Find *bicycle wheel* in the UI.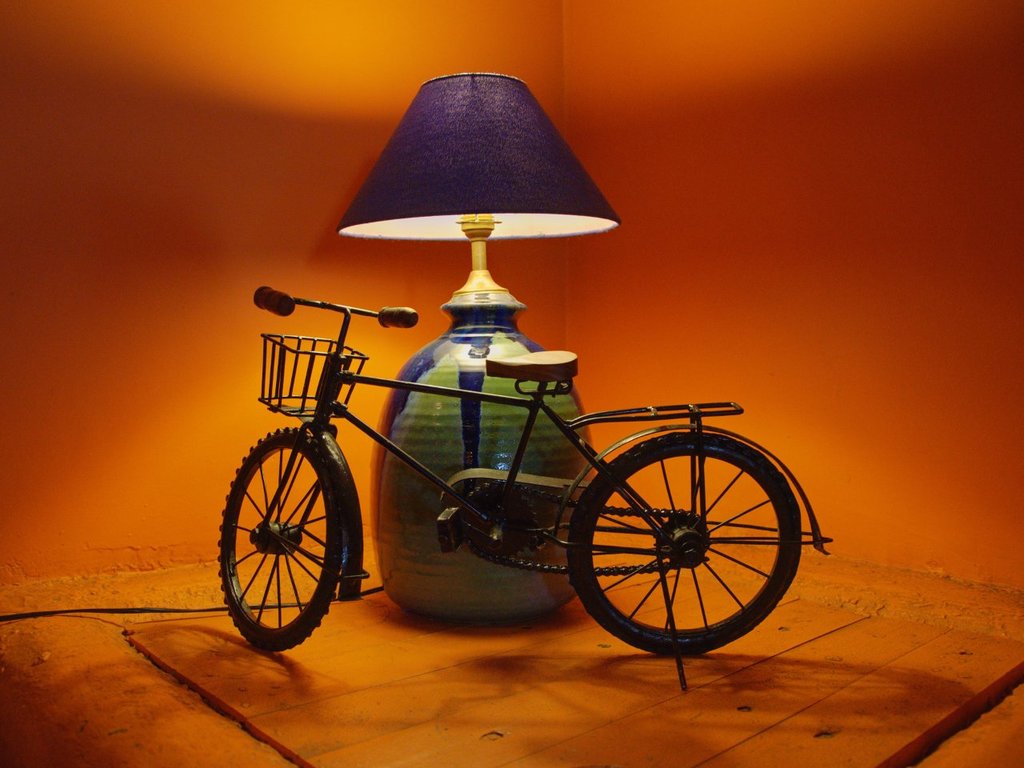
UI element at pyautogui.locateOnScreen(567, 431, 802, 661).
